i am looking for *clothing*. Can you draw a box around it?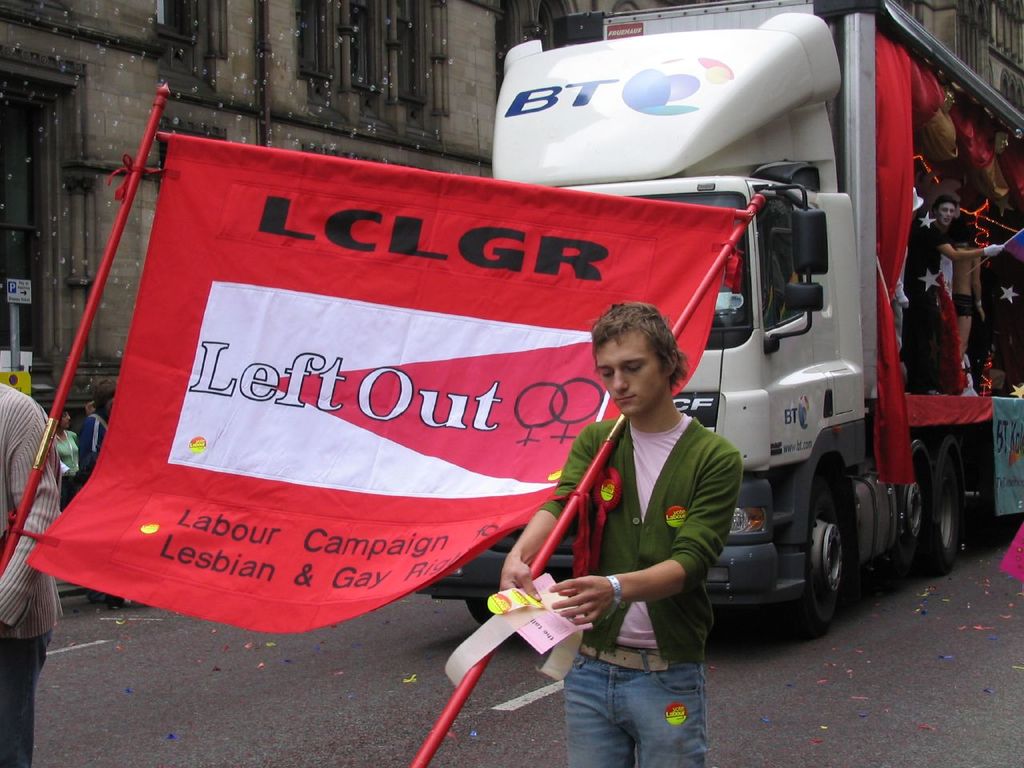
Sure, the bounding box is (951, 293, 977, 317).
